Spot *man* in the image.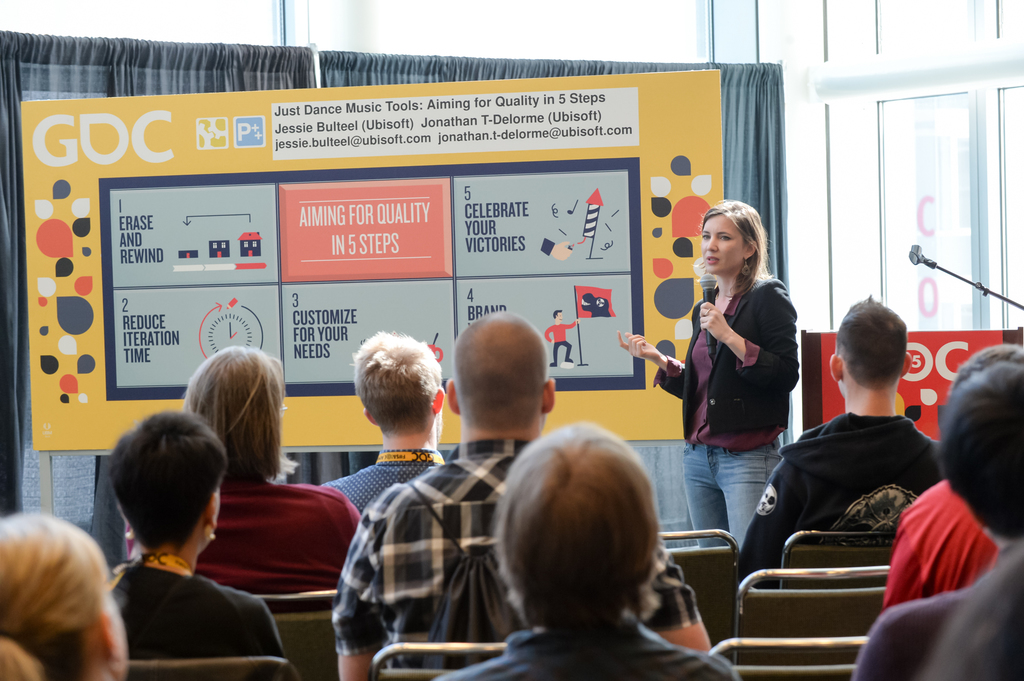
*man* found at pyautogui.locateOnScreen(881, 341, 1023, 609).
